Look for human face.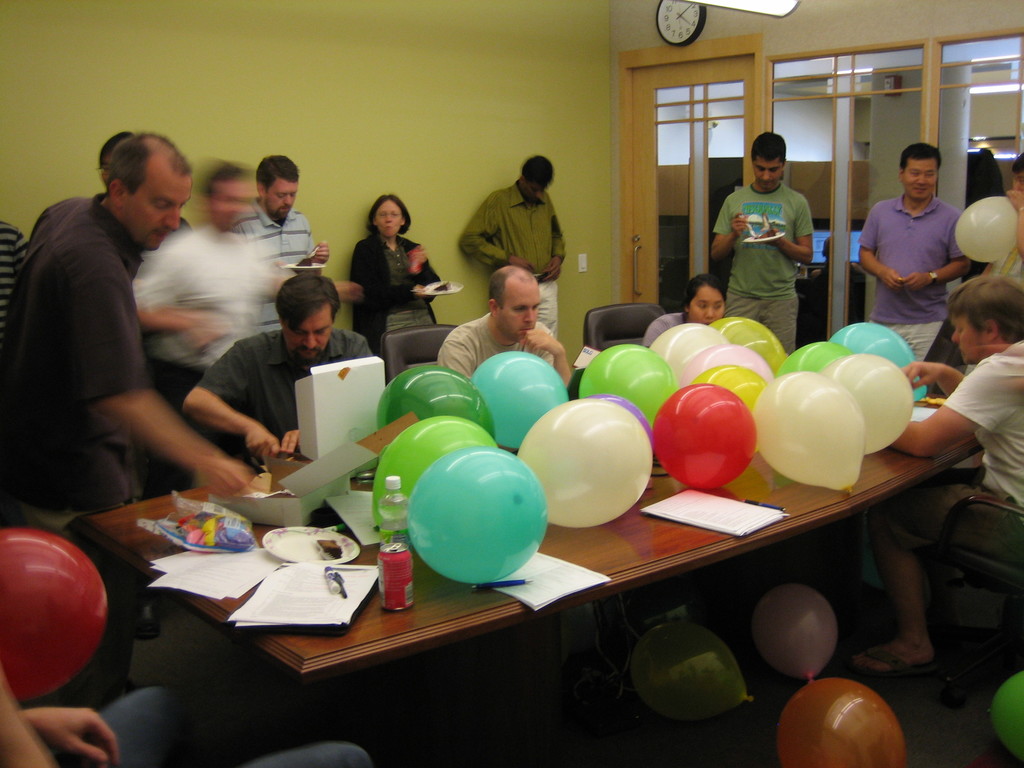
Found: locate(900, 161, 938, 201).
